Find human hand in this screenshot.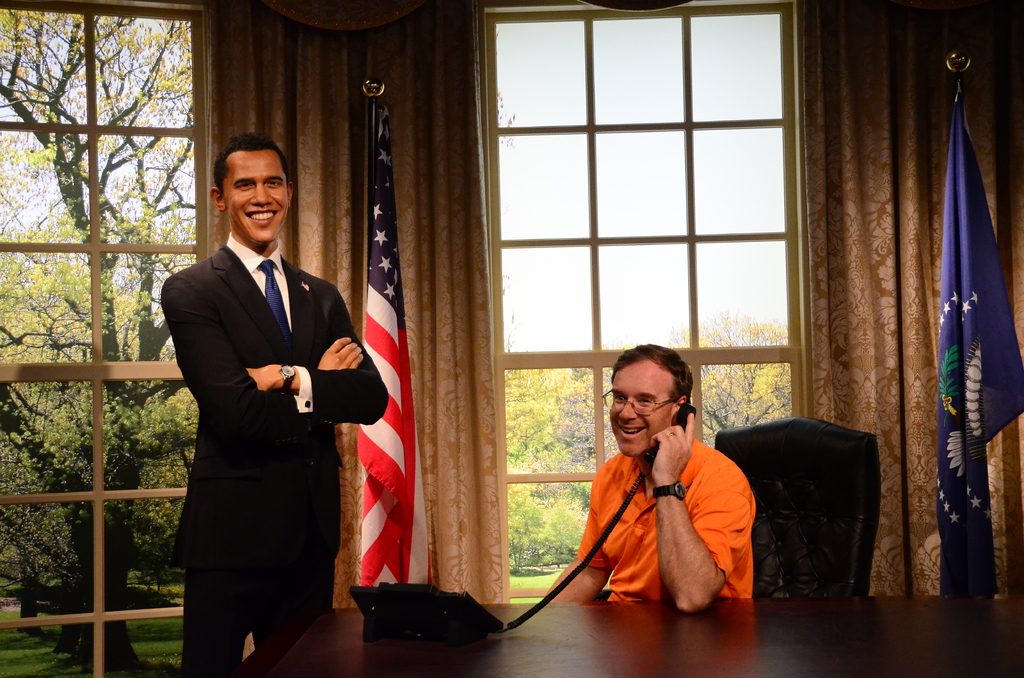
The bounding box for human hand is box(245, 367, 285, 394).
